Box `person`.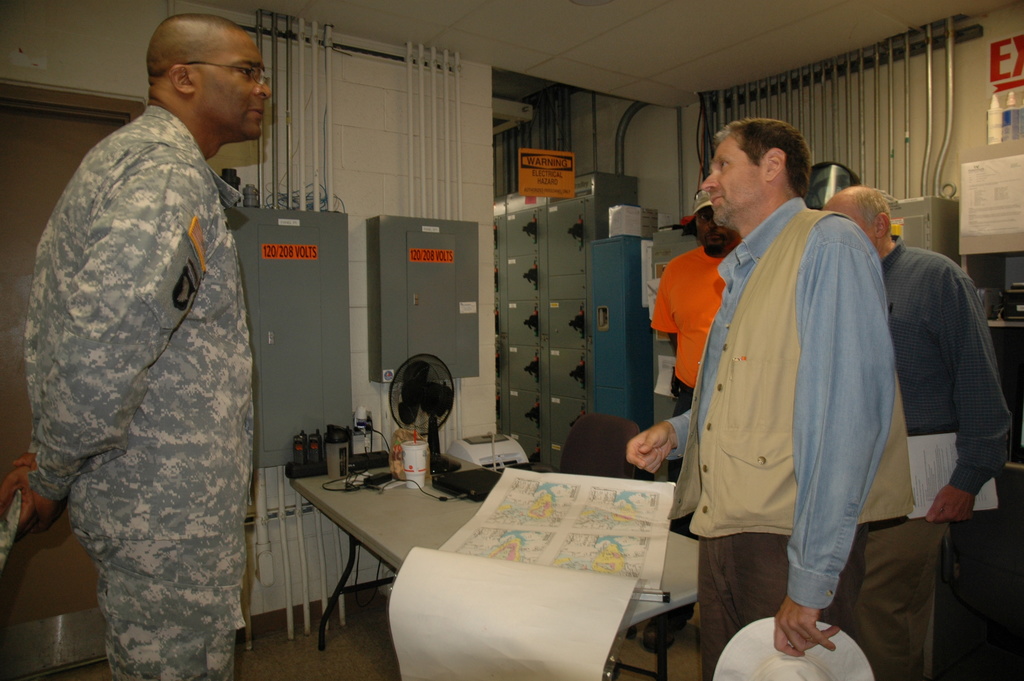
(left=38, top=25, right=275, bottom=680).
